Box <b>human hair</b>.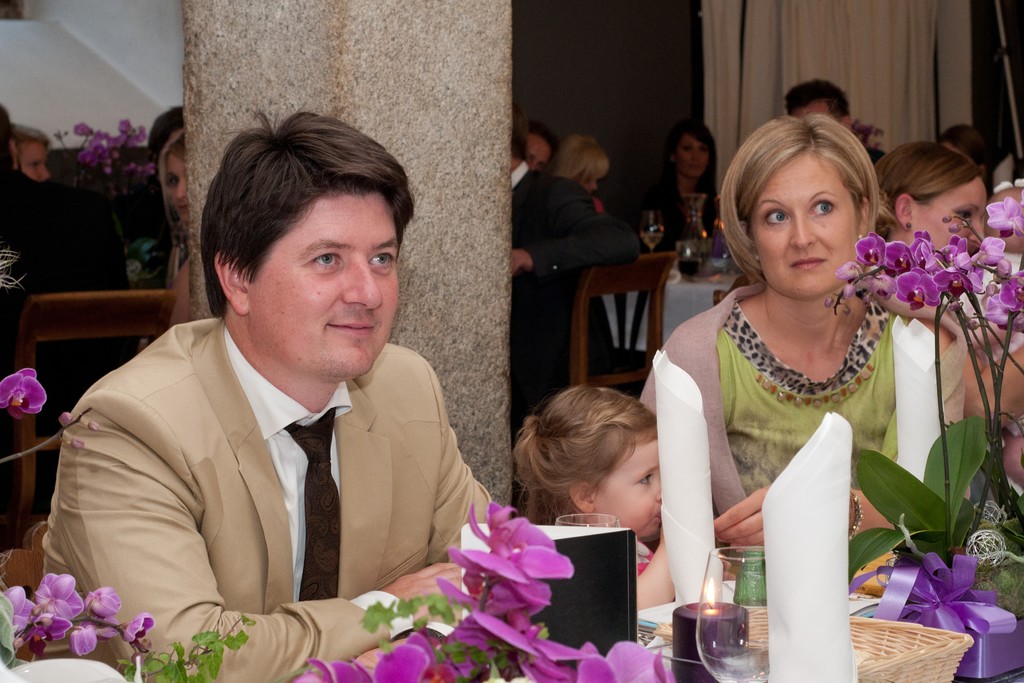
detection(724, 107, 881, 317).
